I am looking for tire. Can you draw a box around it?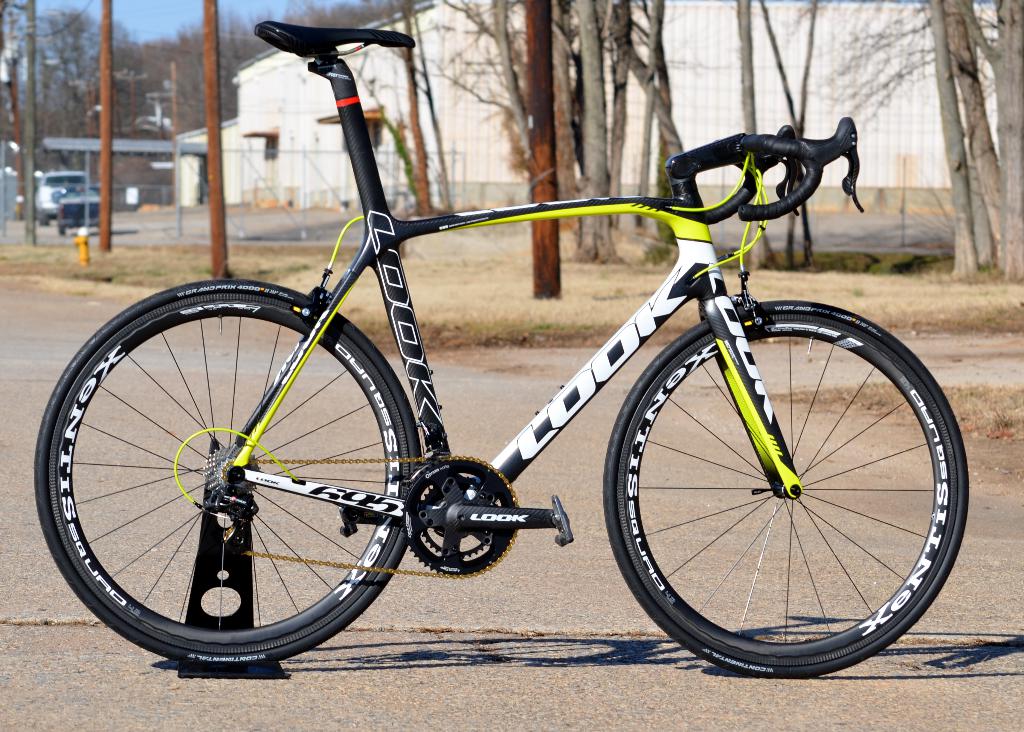
Sure, the bounding box is l=56, t=276, r=408, b=673.
